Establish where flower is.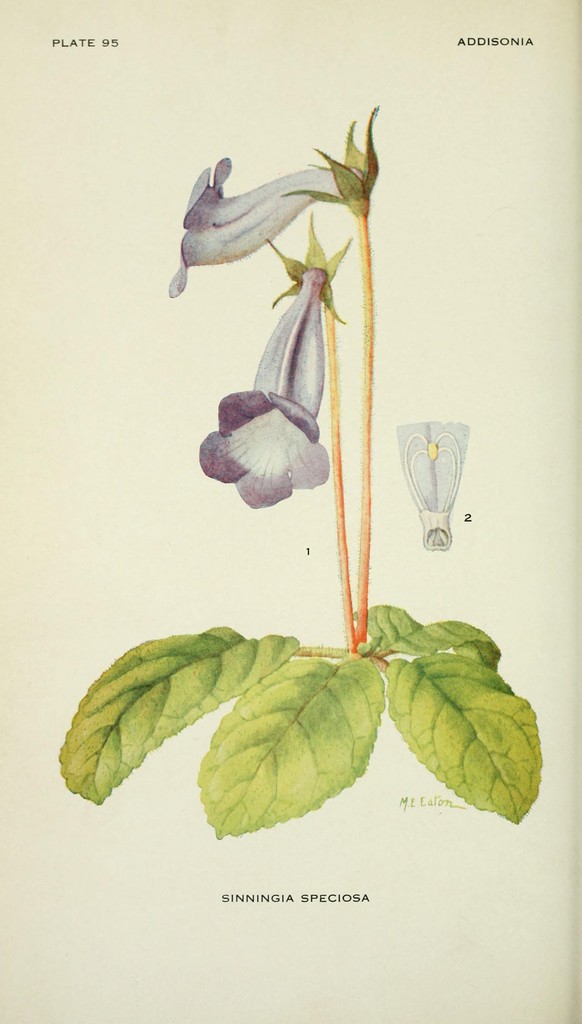
Established at locate(197, 265, 329, 509).
